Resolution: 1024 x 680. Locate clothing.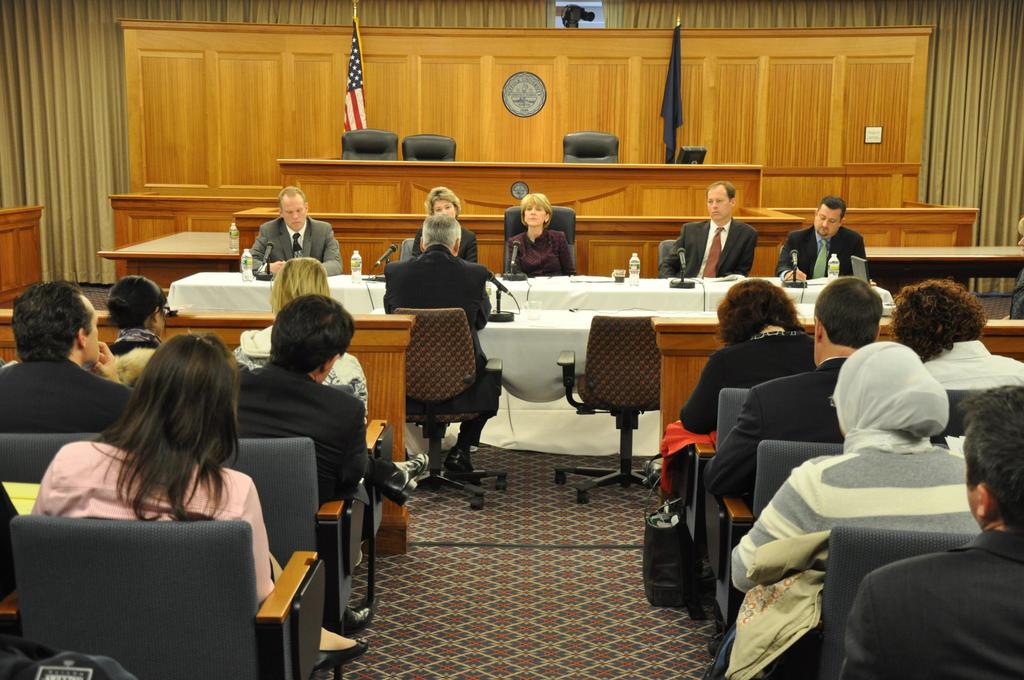
bbox=(249, 216, 345, 278).
